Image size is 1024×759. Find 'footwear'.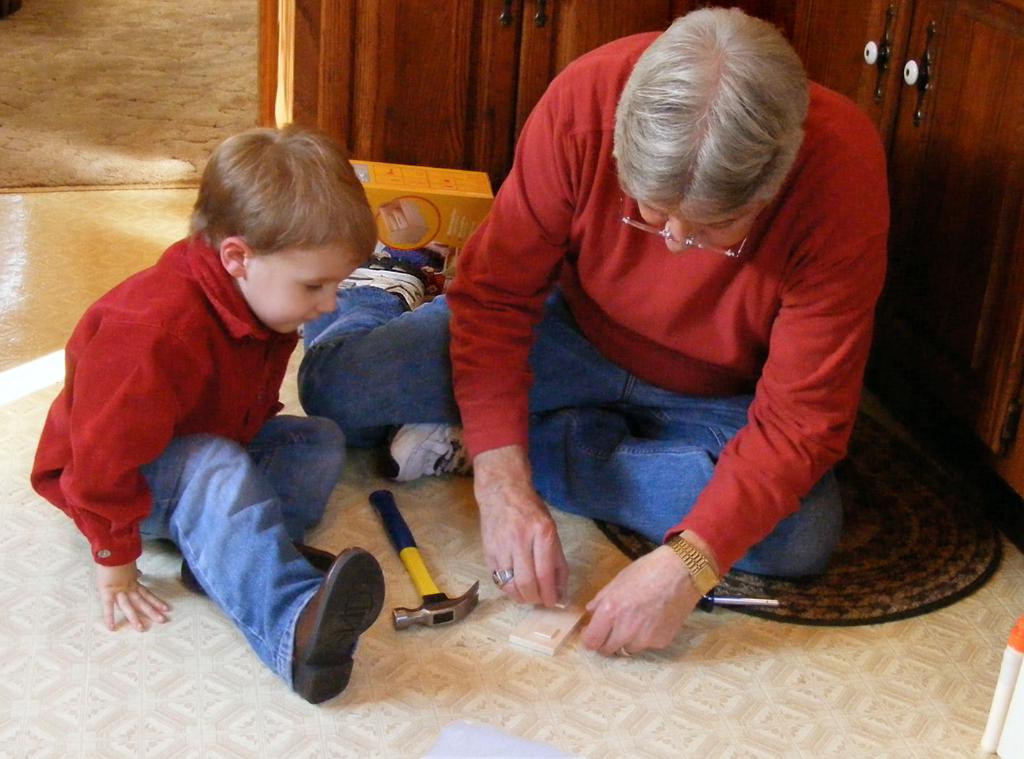
[left=265, top=542, right=382, bottom=709].
